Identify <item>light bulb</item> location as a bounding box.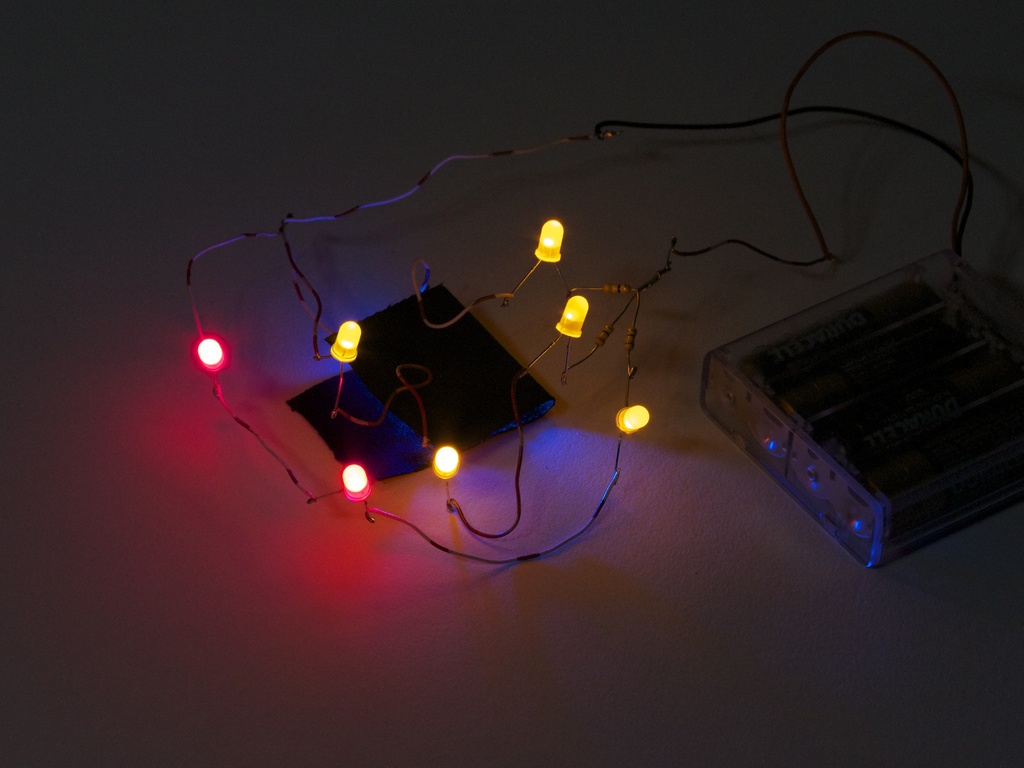
locate(200, 337, 222, 374).
